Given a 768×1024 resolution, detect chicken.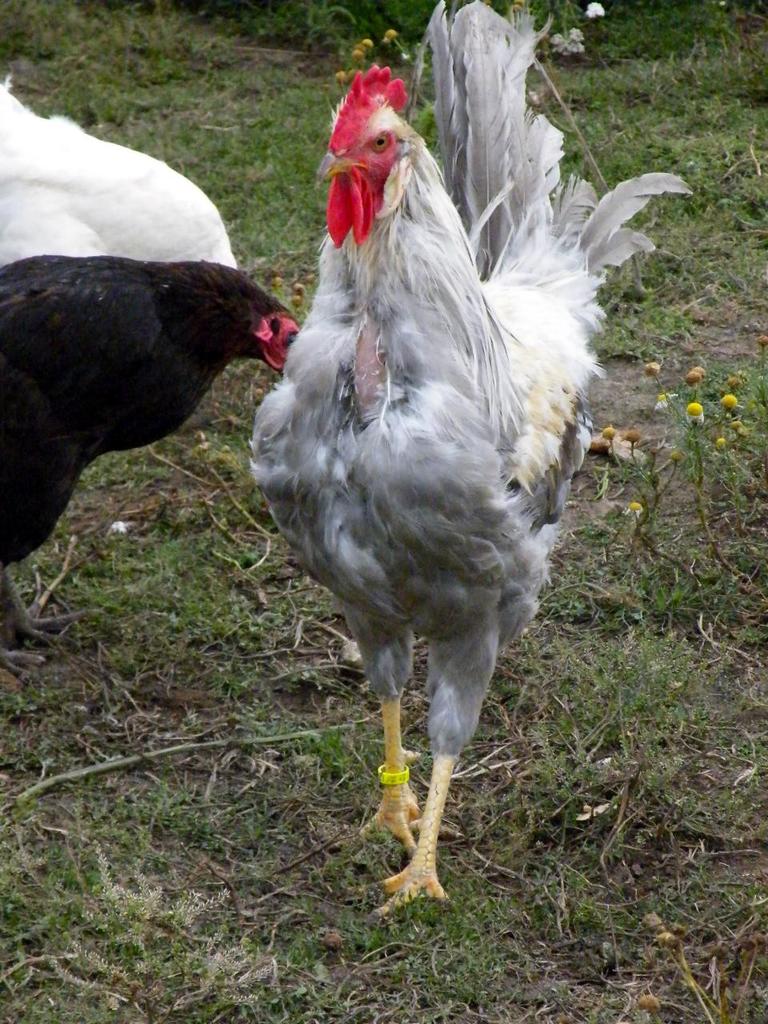
[243, 0, 699, 899].
